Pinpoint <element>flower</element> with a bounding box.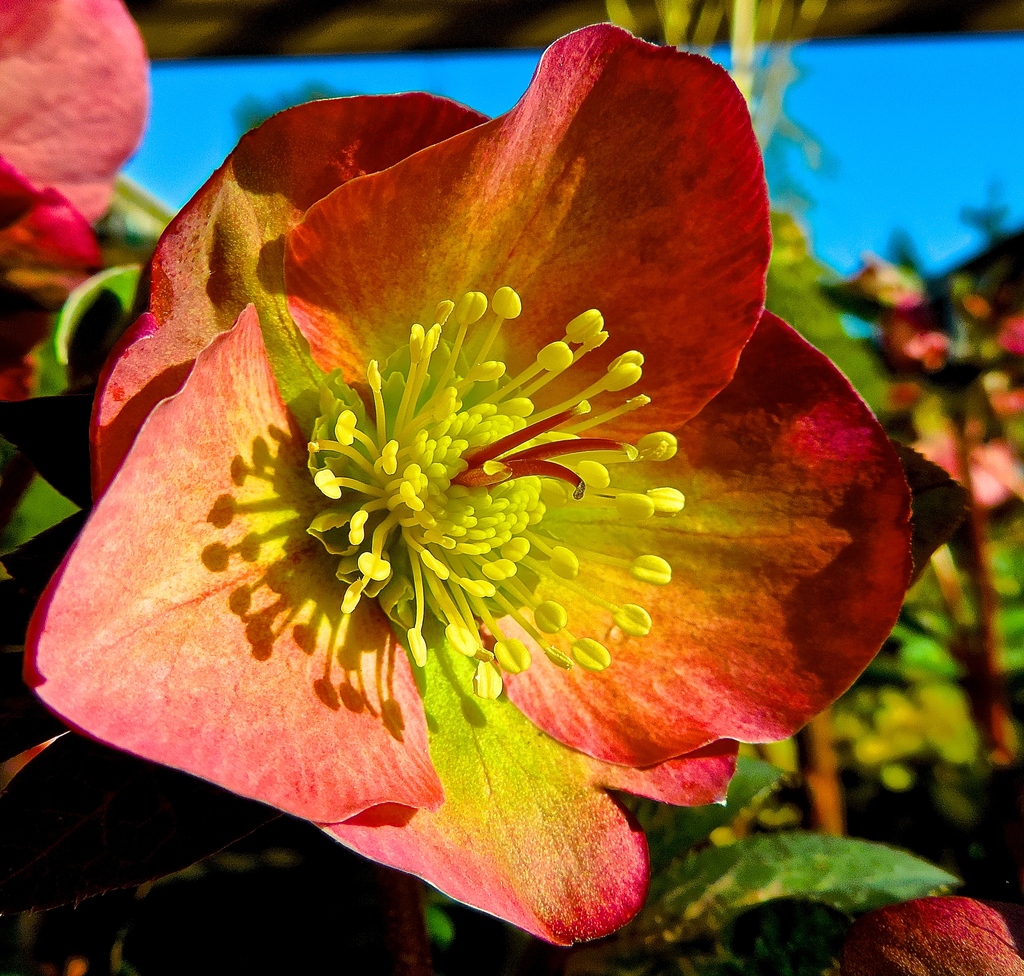
bbox=(844, 895, 1023, 975).
